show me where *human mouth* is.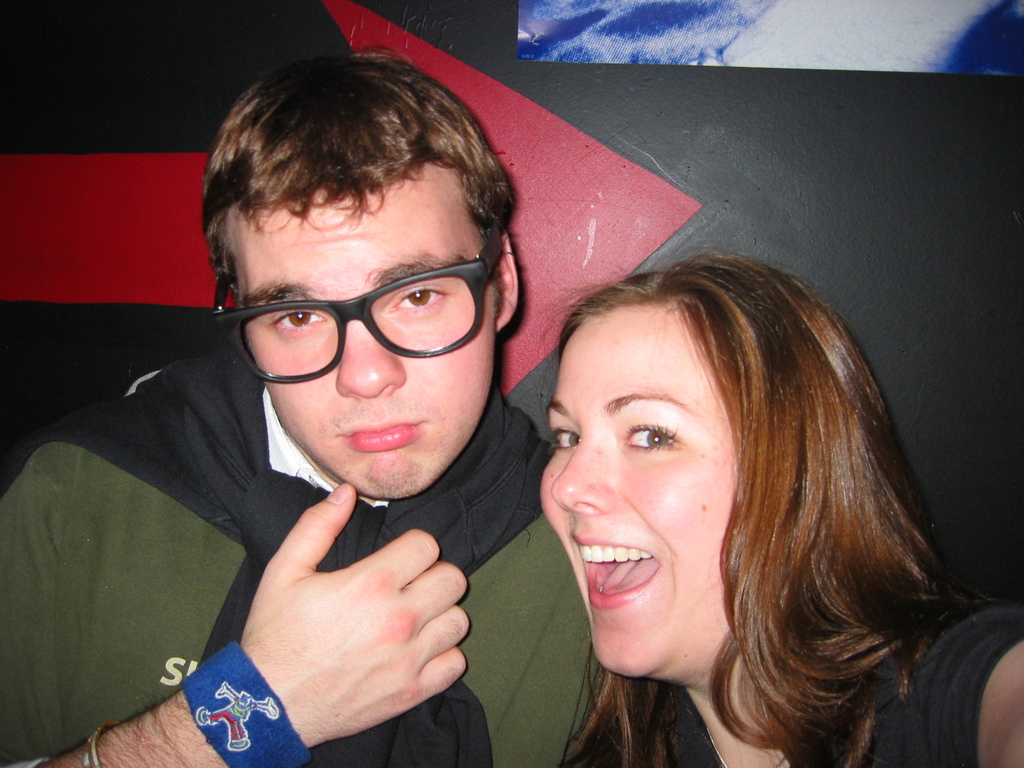
*human mouth* is at [335, 417, 425, 449].
